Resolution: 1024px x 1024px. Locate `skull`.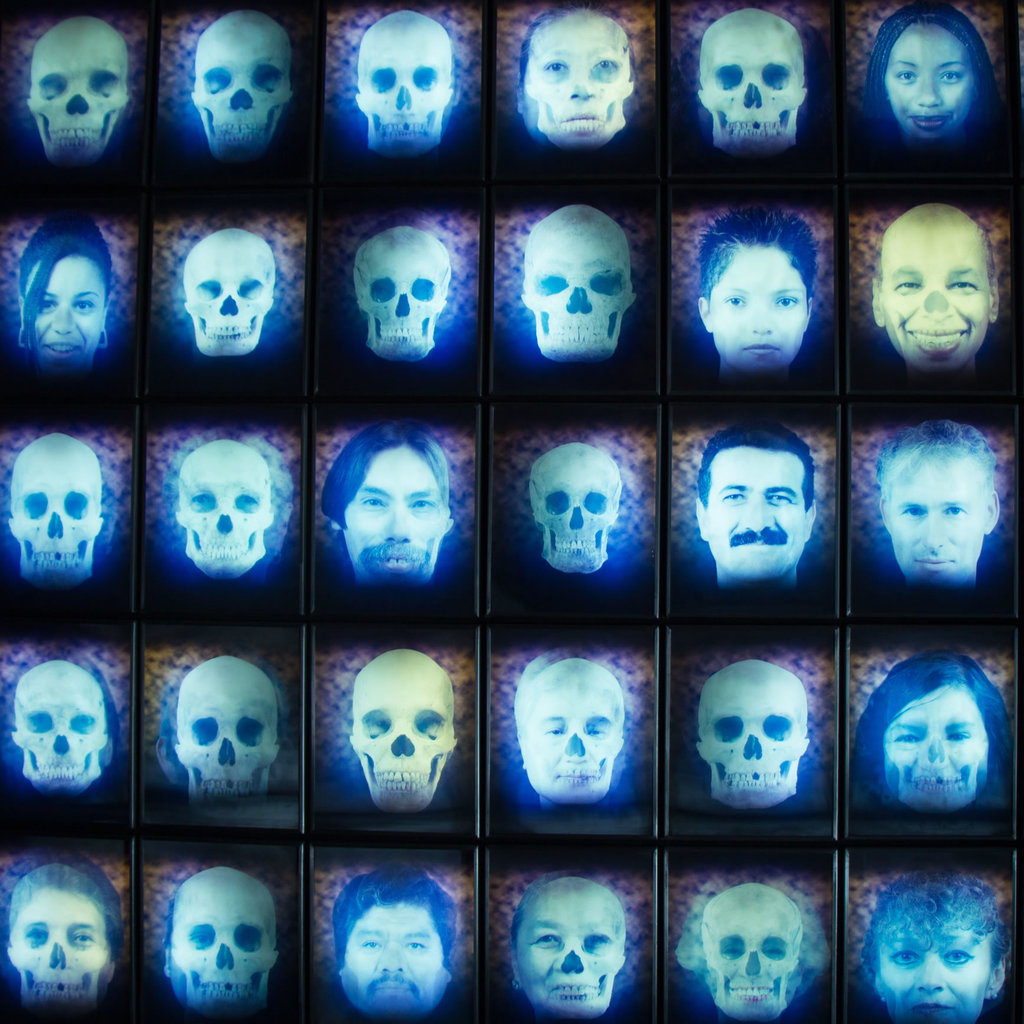
(left=20, top=18, right=134, bottom=168).
